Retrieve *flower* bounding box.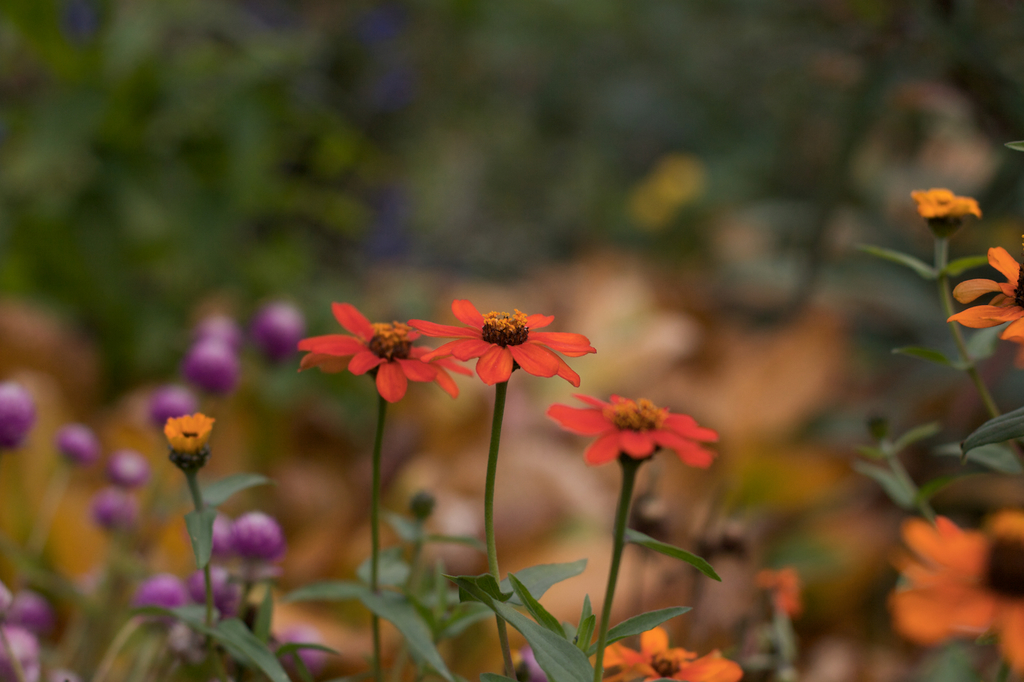
Bounding box: [110, 452, 148, 483].
